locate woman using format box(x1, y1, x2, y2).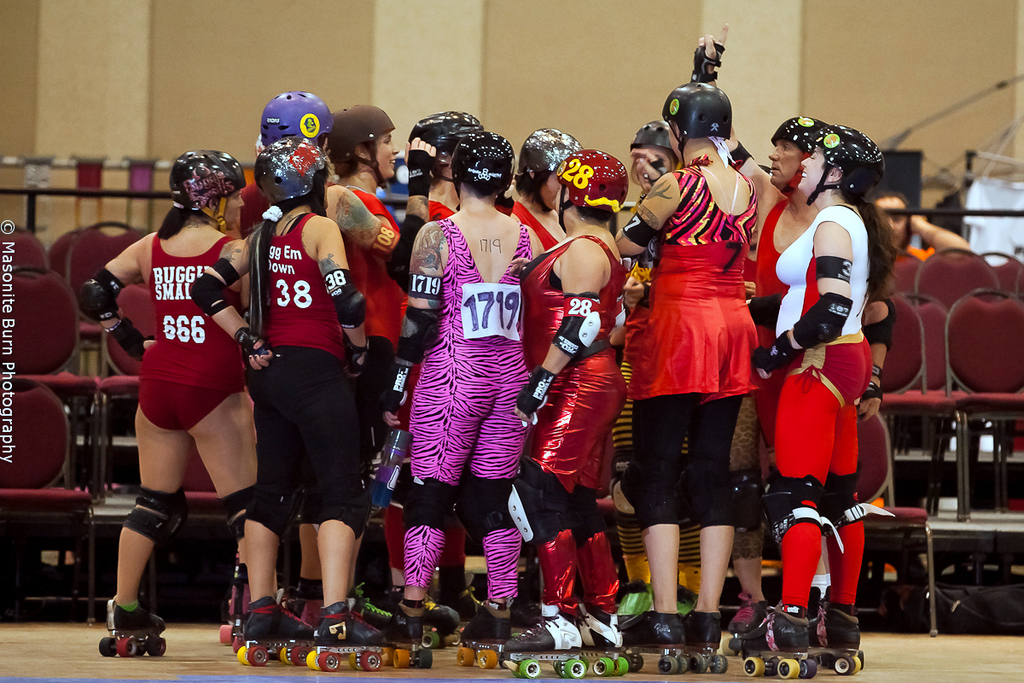
box(740, 122, 907, 650).
